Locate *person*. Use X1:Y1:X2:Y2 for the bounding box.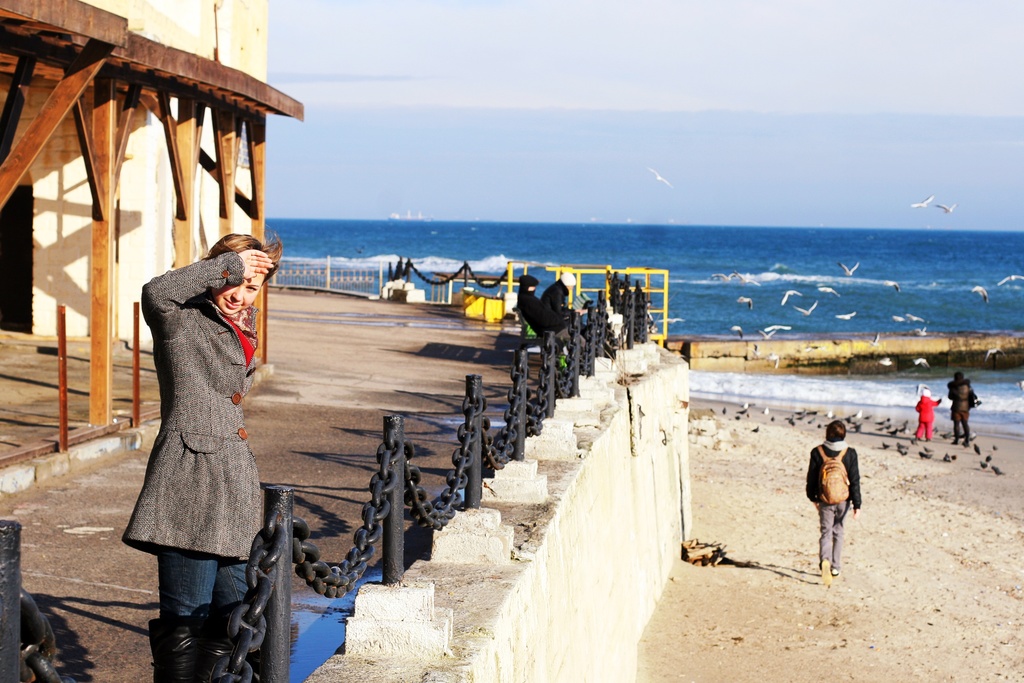
807:418:860:588.
